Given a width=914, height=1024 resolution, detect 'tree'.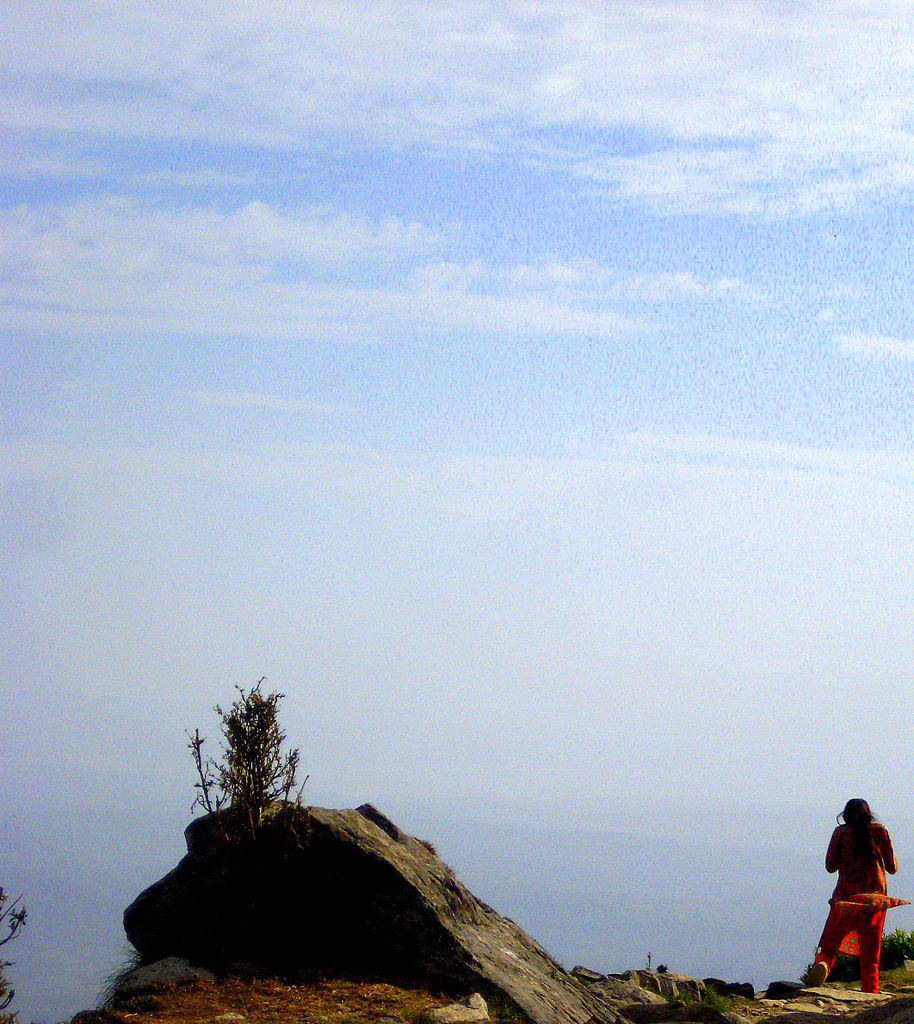
<region>186, 672, 300, 809</region>.
